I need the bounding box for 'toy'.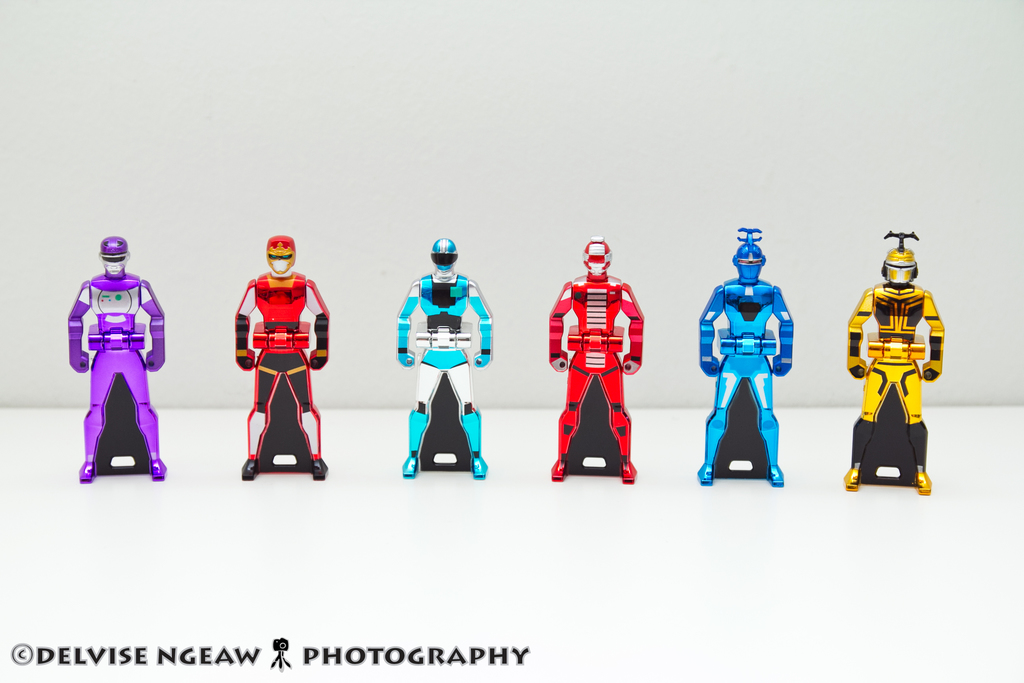
Here it is: x1=694, y1=222, x2=790, y2=485.
